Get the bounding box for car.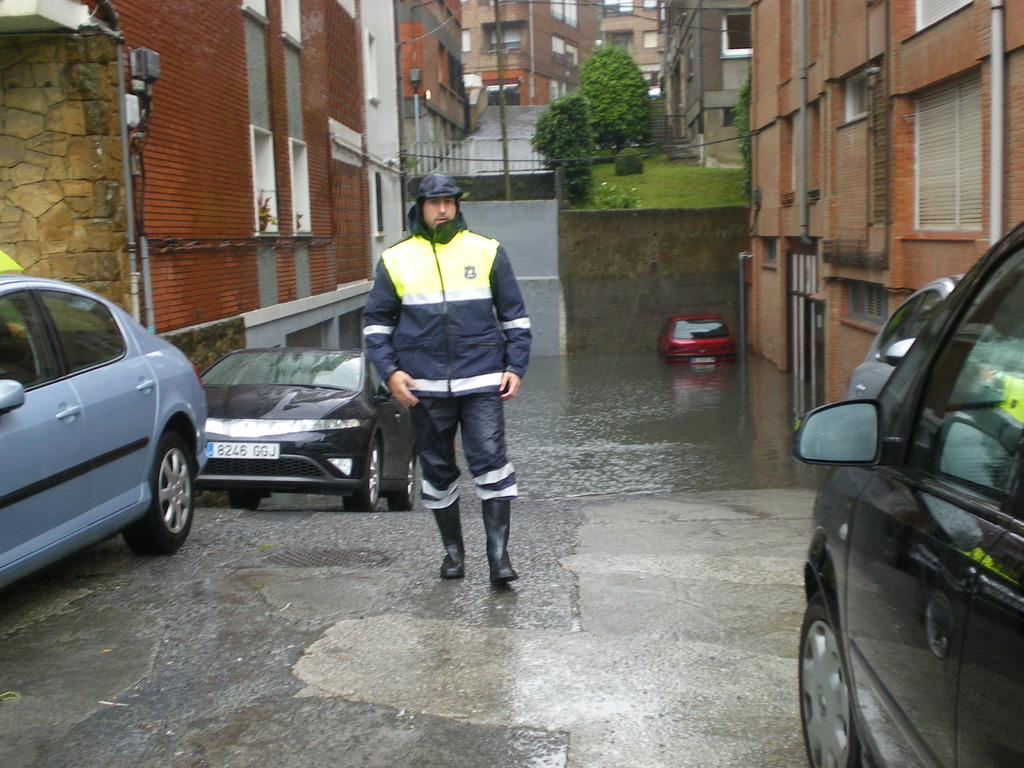
0:276:209:610.
